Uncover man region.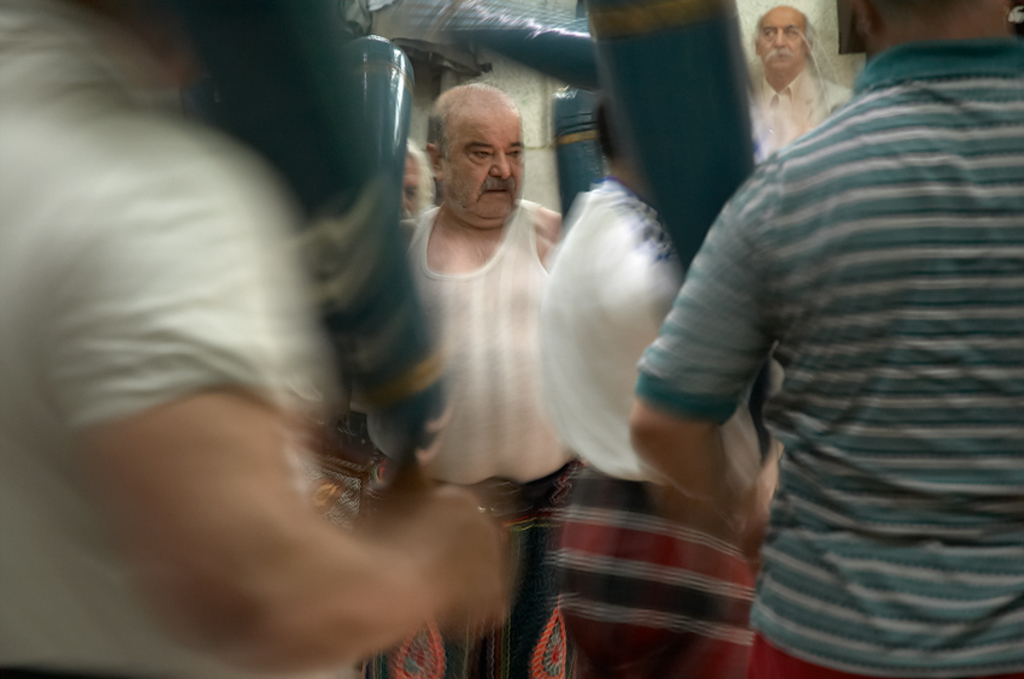
Uncovered: 346,75,595,678.
